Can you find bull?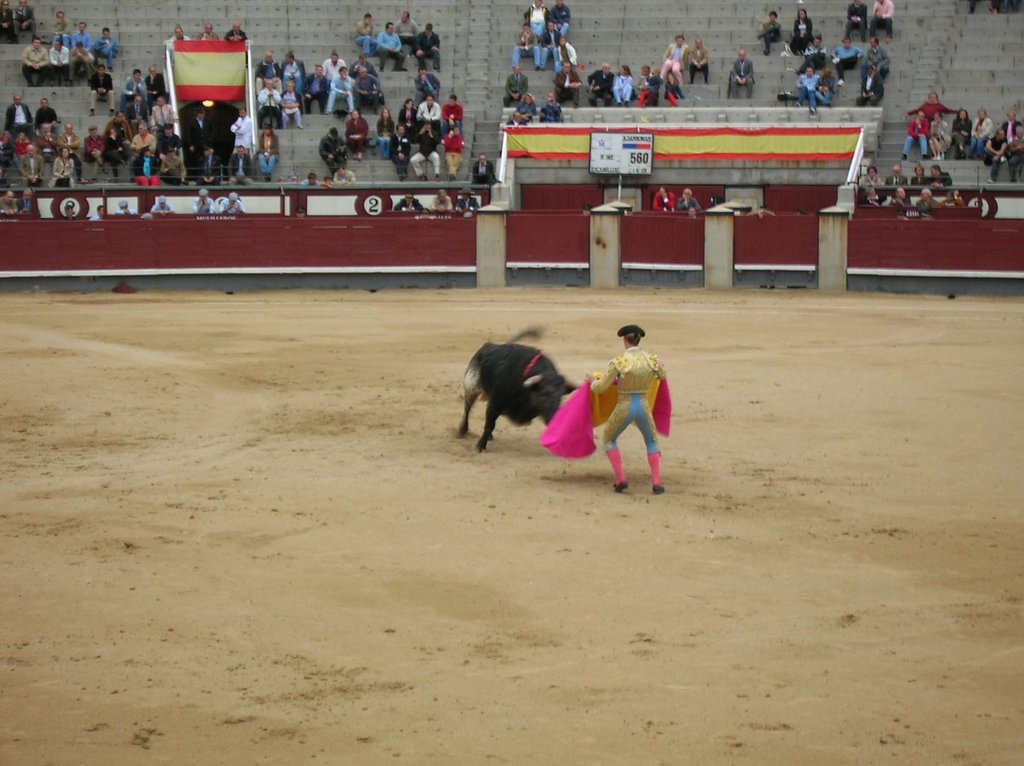
Yes, bounding box: [left=451, top=319, right=583, bottom=453].
